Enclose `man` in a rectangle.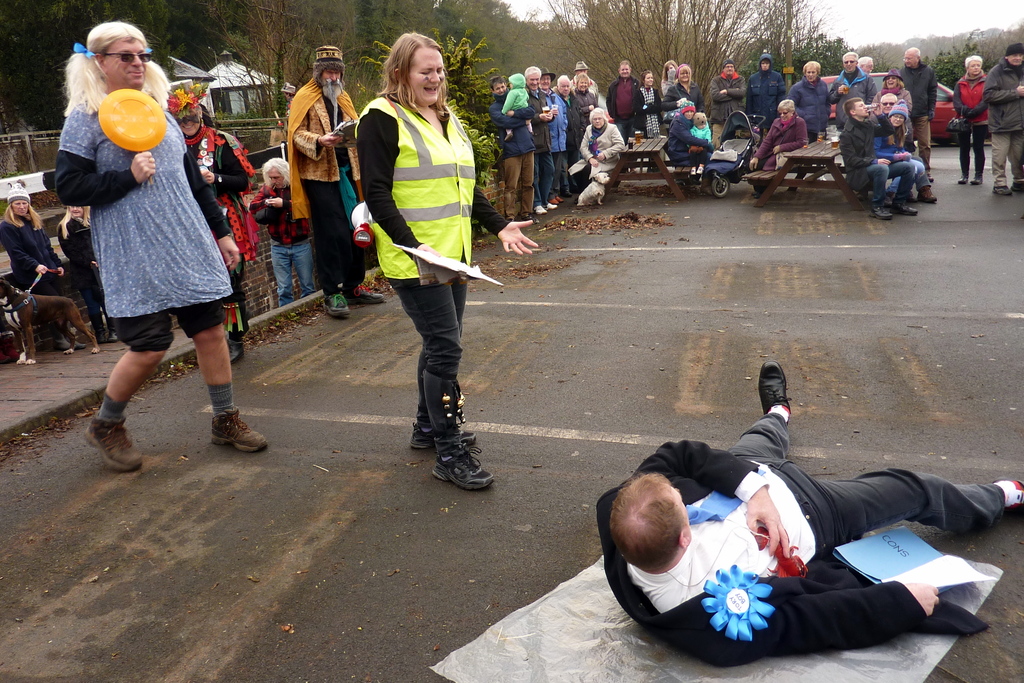
897, 42, 938, 181.
